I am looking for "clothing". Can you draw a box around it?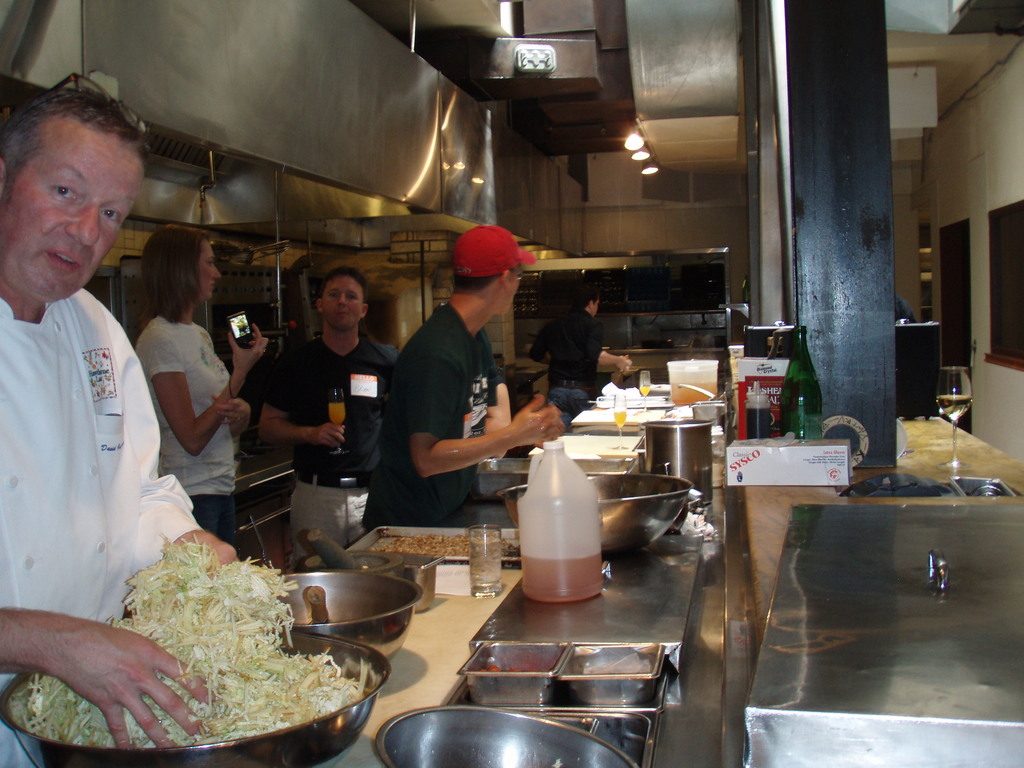
Sure, the bounding box is detection(0, 291, 213, 767).
